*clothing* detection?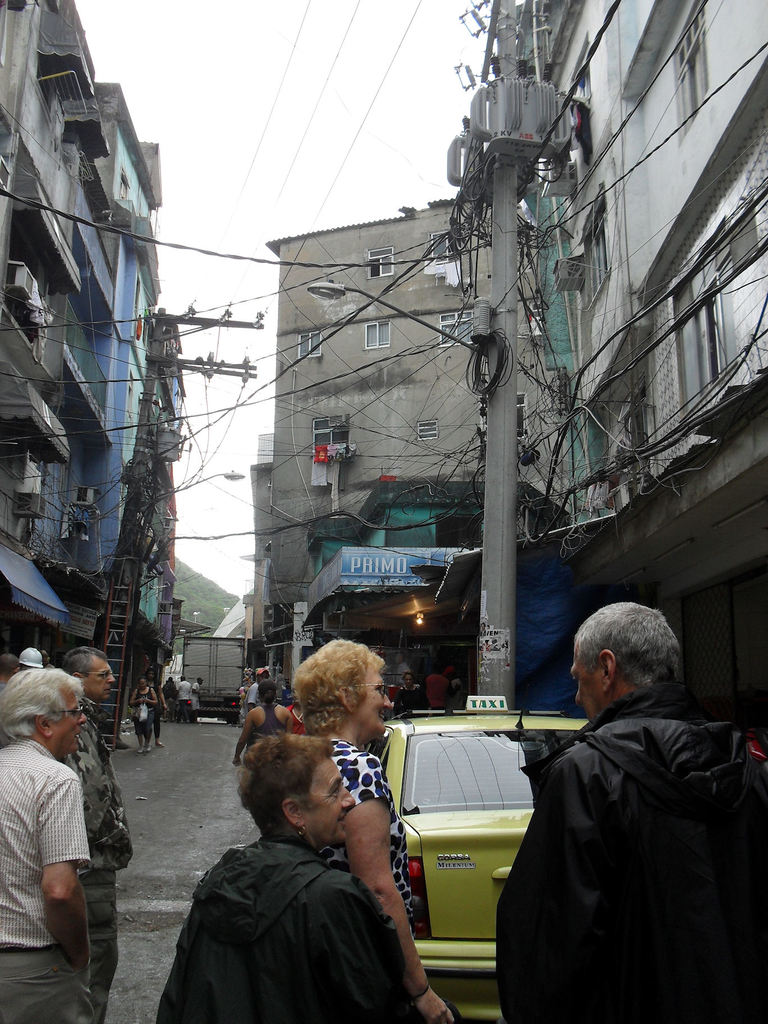
0:735:93:1023
